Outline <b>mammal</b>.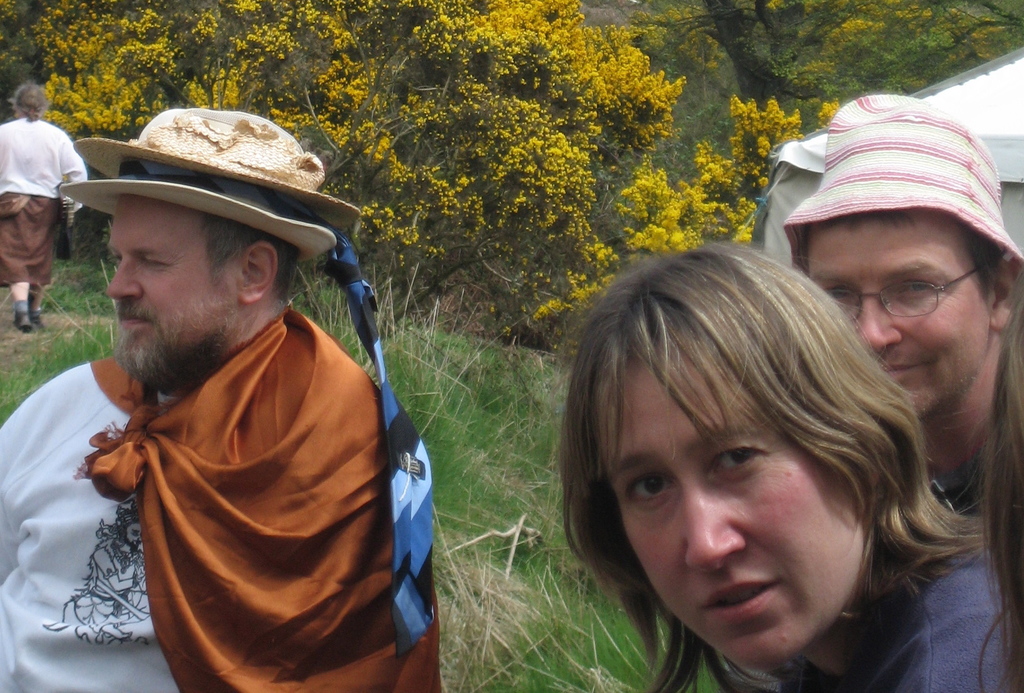
Outline: l=973, t=299, r=1023, b=691.
